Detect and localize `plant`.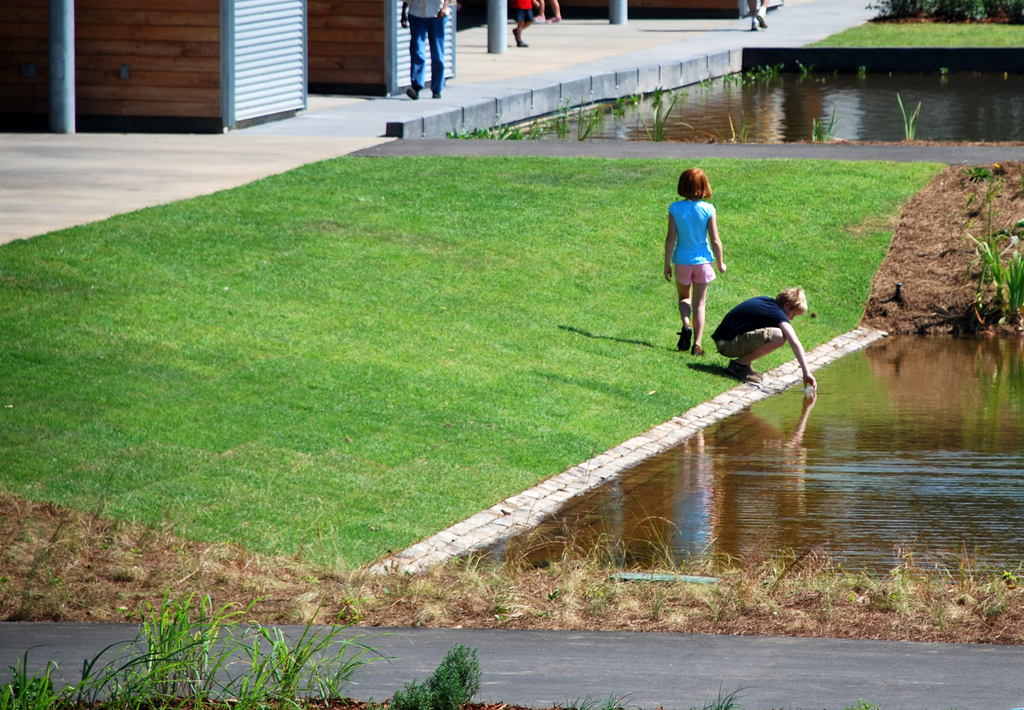
Localized at <region>604, 86, 644, 117</region>.
